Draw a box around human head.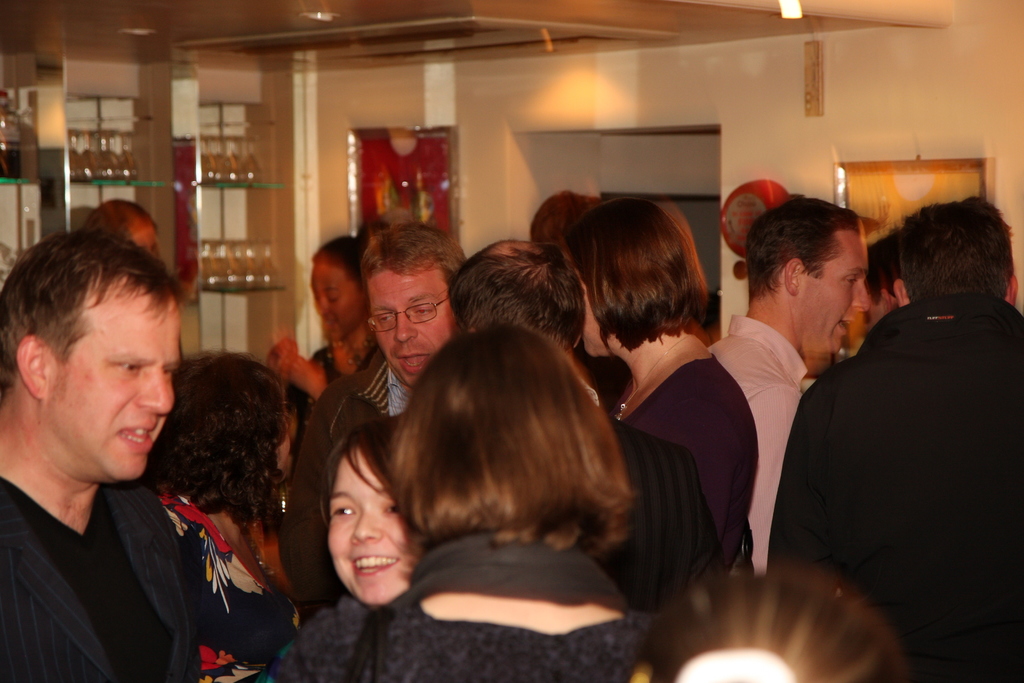
<bbox>632, 557, 914, 682</bbox>.
